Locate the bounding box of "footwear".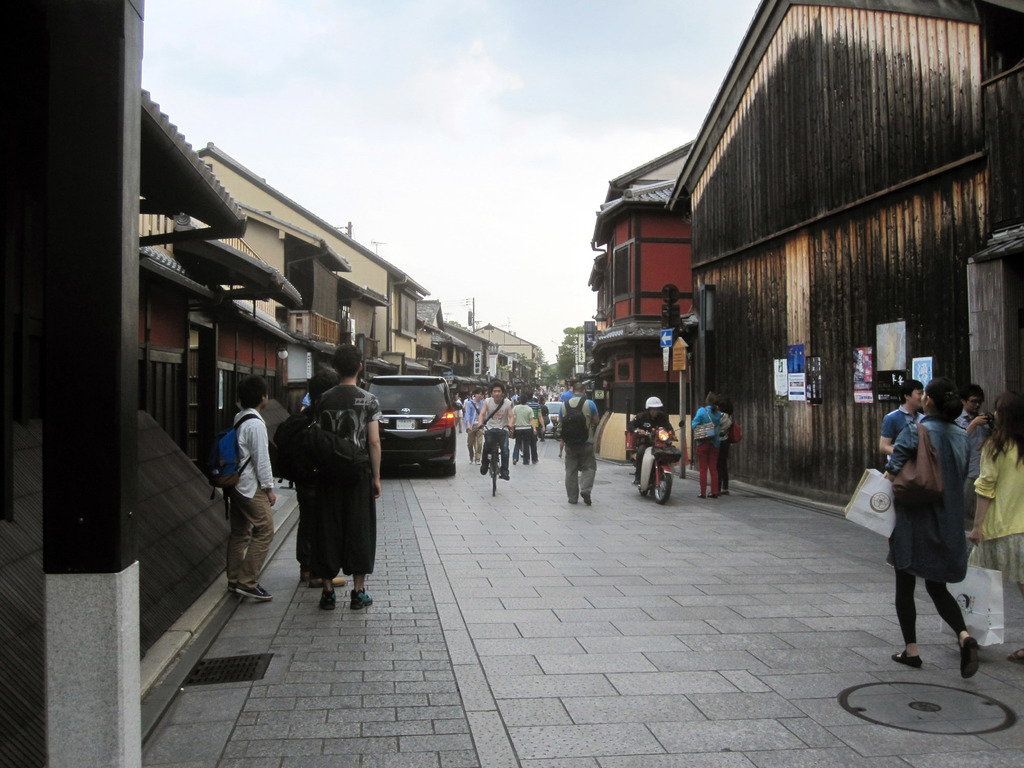
Bounding box: (891, 648, 923, 668).
